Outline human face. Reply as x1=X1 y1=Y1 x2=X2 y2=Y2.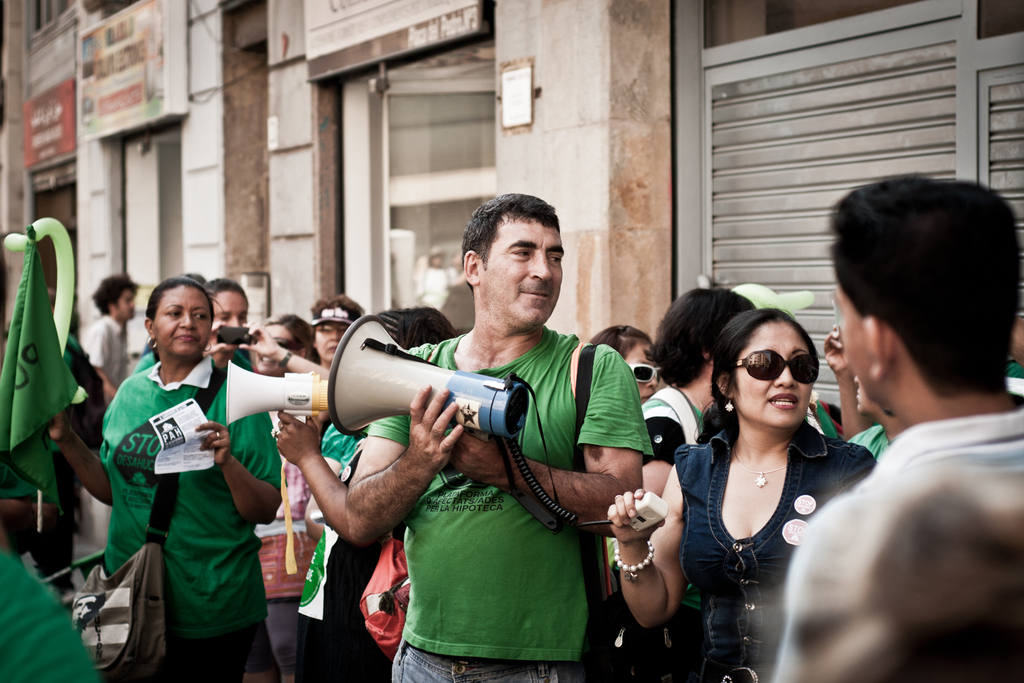
x1=213 y1=288 x2=252 y2=323.
